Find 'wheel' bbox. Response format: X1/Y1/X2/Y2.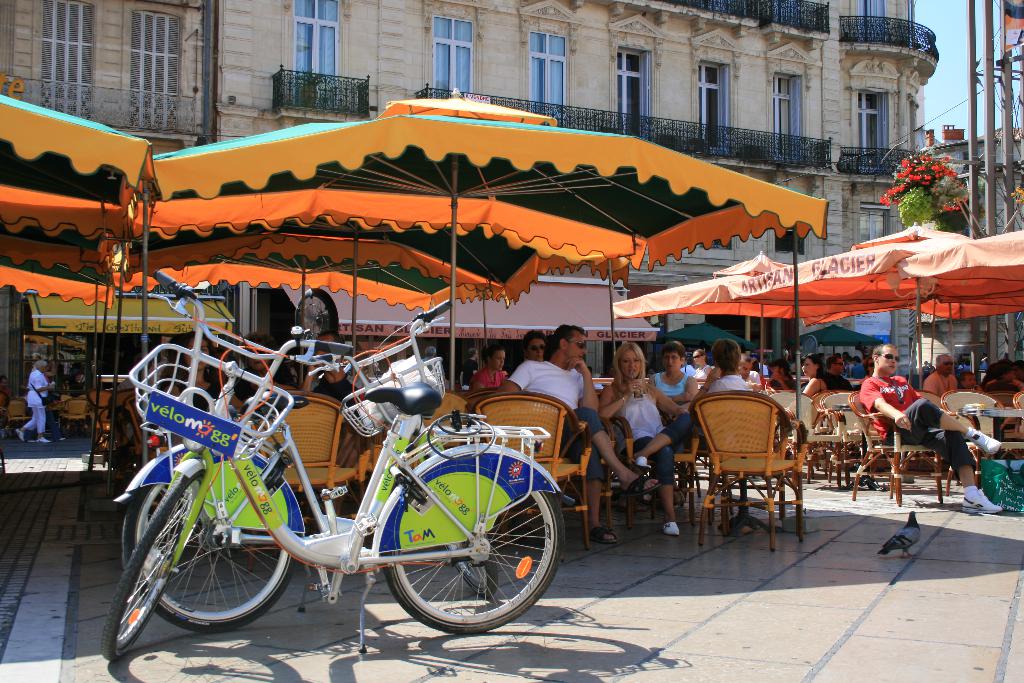
94/462/210/672.
